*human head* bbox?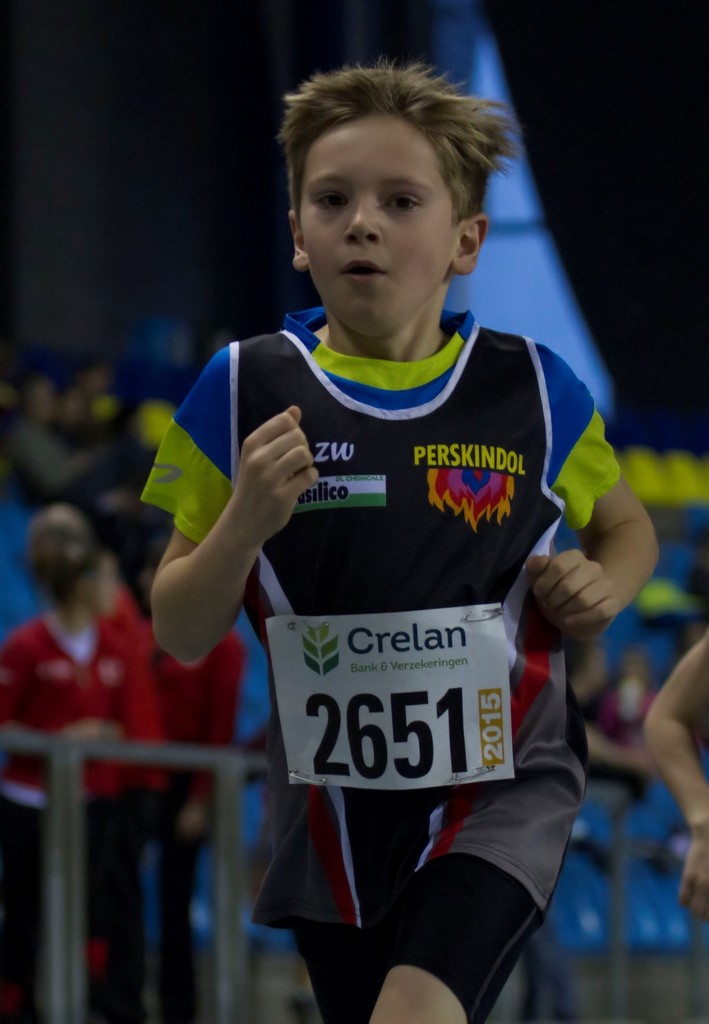
23,503,99,601
